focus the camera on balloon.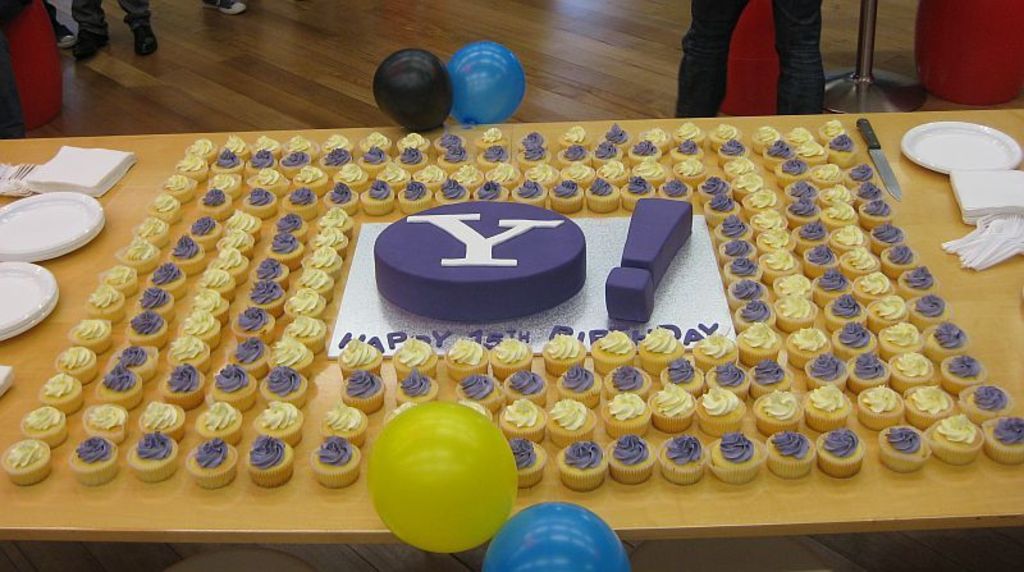
Focus region: [444,38,527,127].
